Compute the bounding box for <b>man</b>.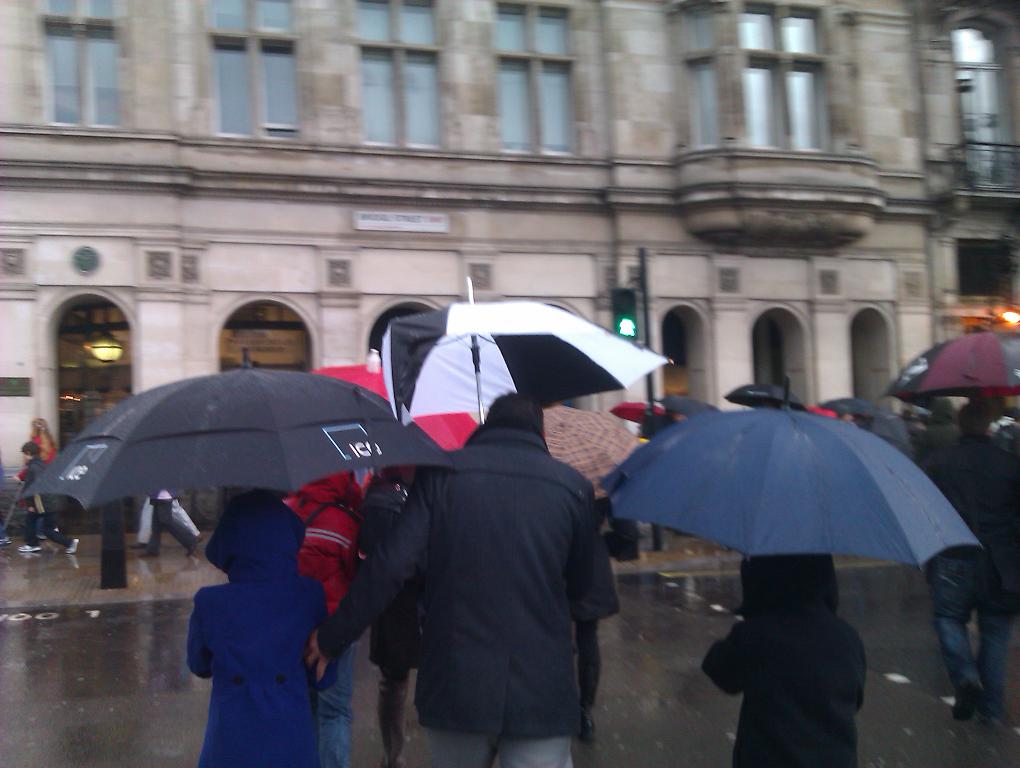
{"left": 356, "top": 336, "right": 638, "bottom": 763}.
